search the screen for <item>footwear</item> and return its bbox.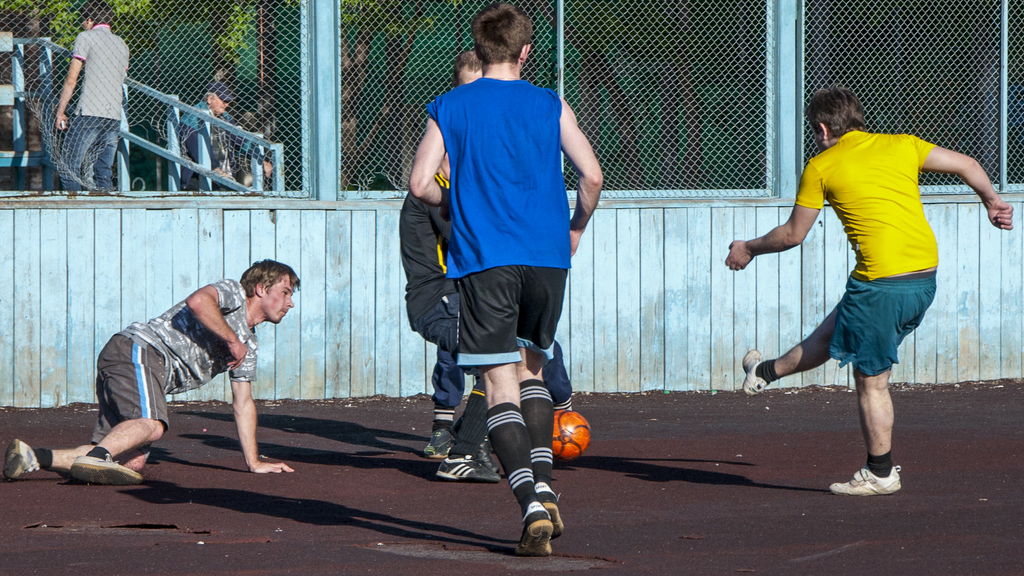
Found: {"left": 0, "top": 440, "right": 47, "bottom": 482}.
